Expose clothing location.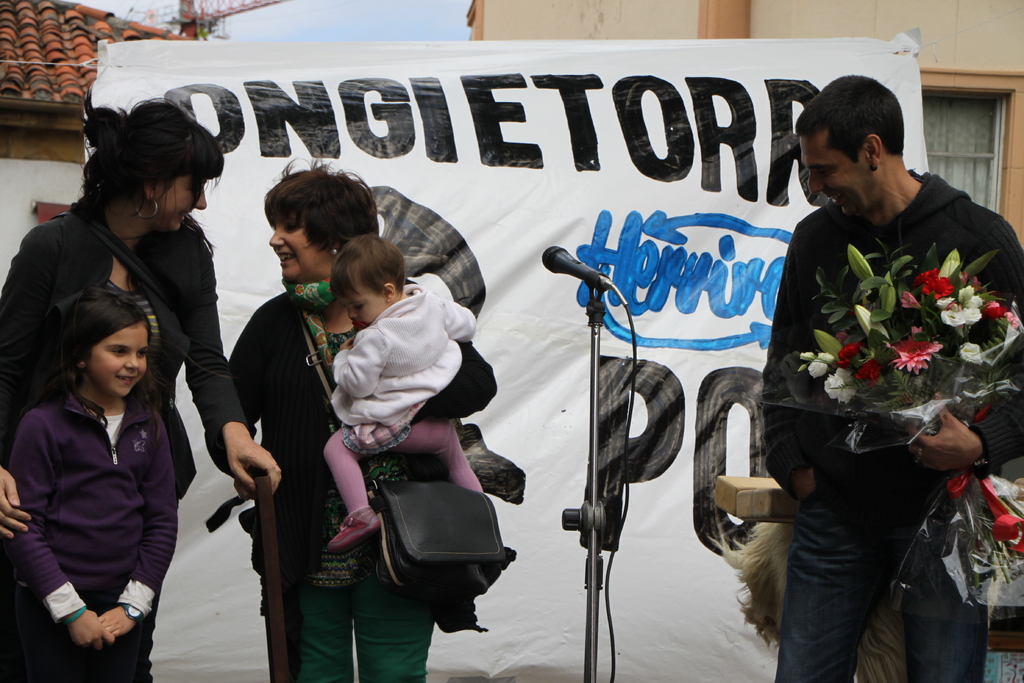
Exposed at 0:192:252:503.
